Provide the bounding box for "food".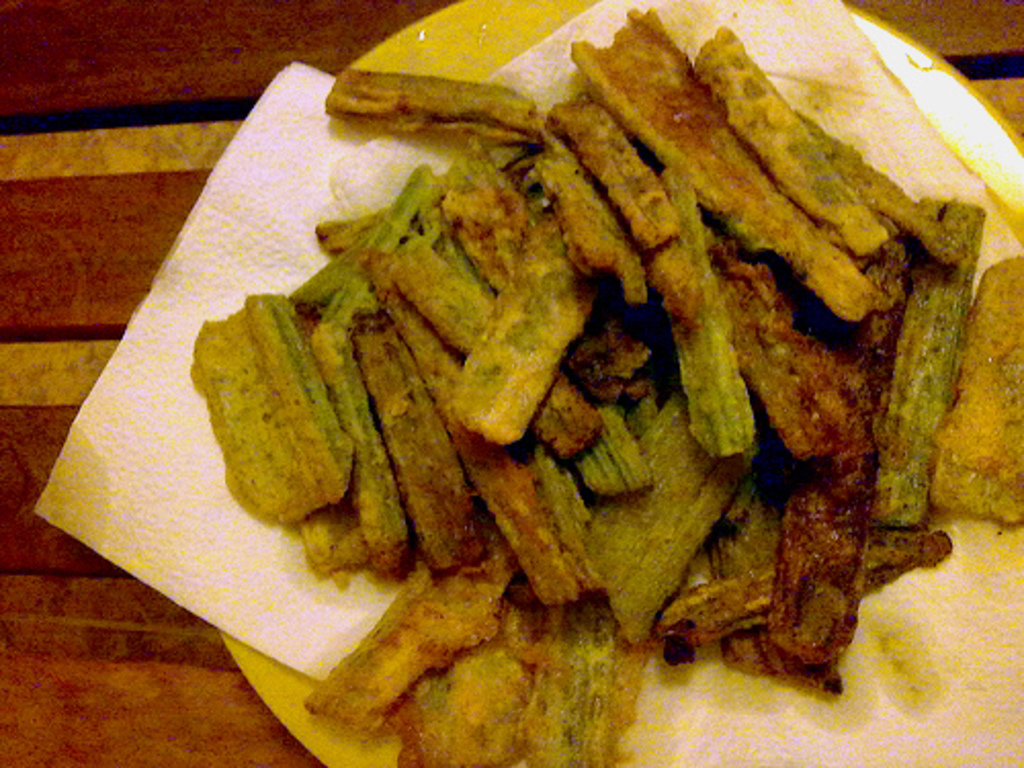
{"left": 305, "top": 705, "right": 639, "bottom": 766}.
